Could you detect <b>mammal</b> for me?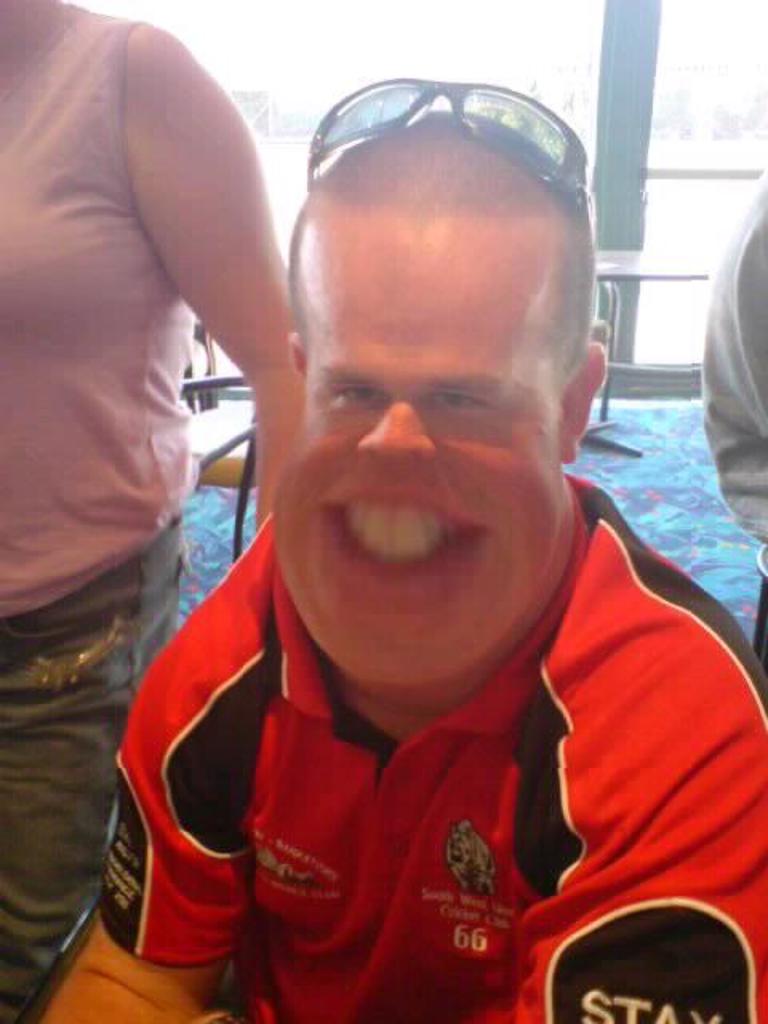
Detection result: (left=0, top=0, right=309, bottom=1022).
